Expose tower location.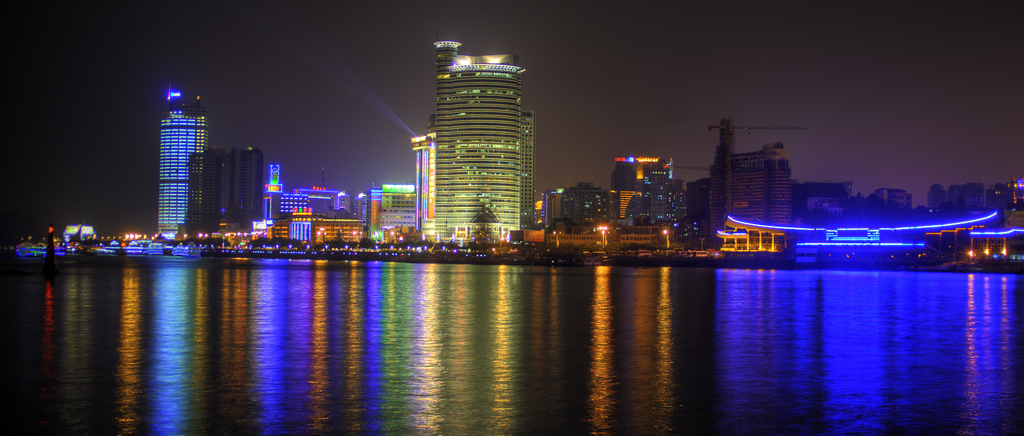
Exposed at x1=716, y1=112, x2=740, y2=163.
